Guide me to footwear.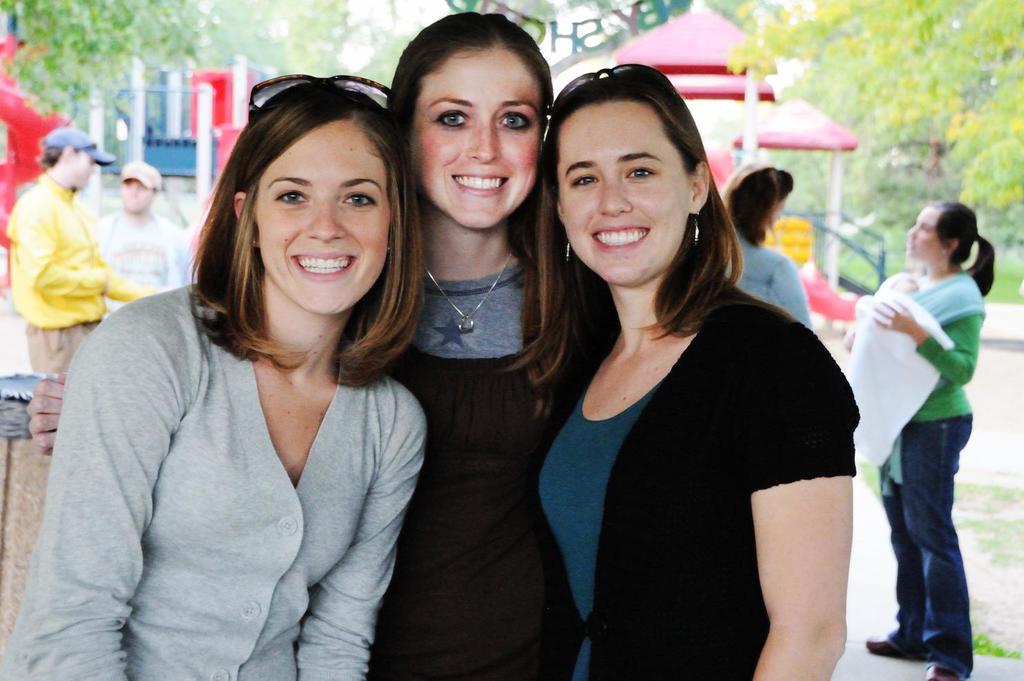
Guidance: x1=861, y1=633, x2=914, y2=655.
